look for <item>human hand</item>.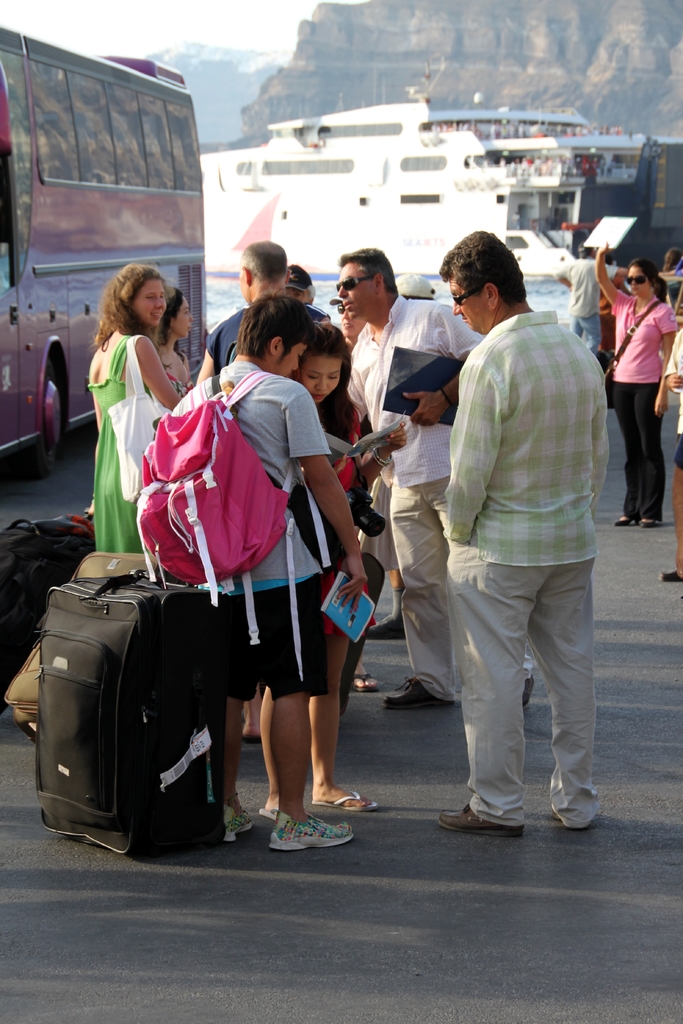
Found: (664, 374, 682, 393).
